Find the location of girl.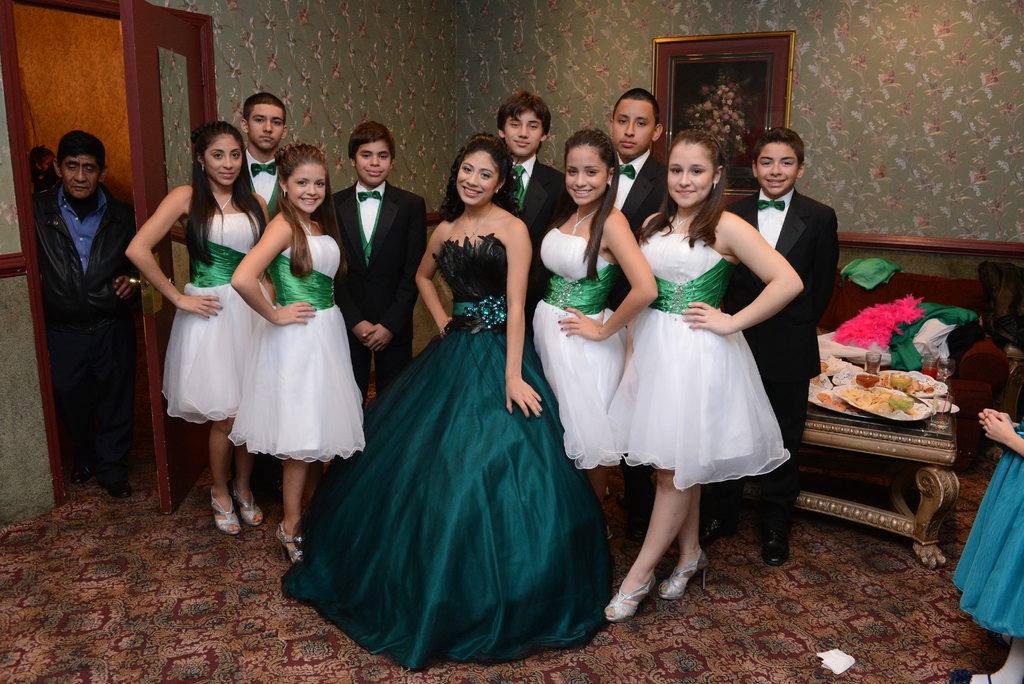
Location: 532:132:658:530.
